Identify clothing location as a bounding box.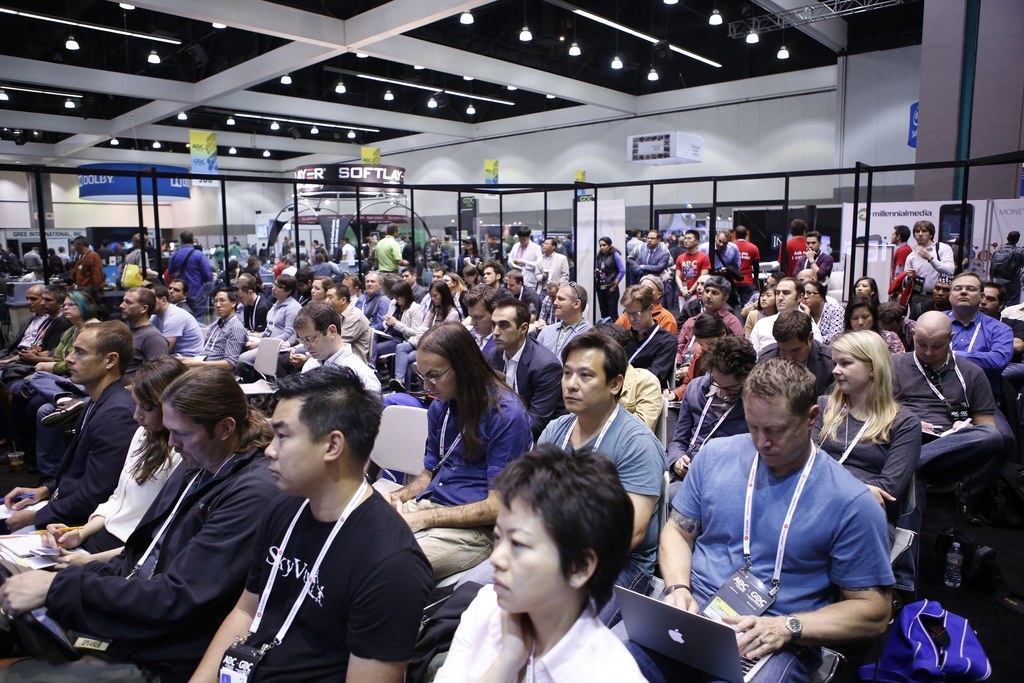
x1=992 y1=242 x2=1021 y2=305.
